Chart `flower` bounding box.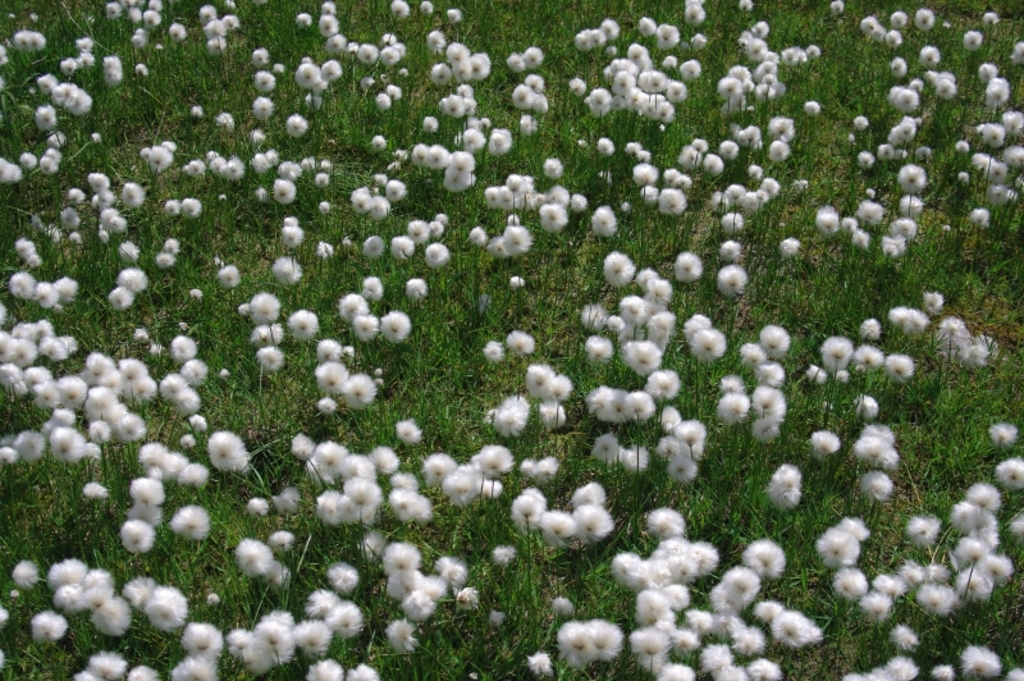
Charted: (left=293, top=0, right=408, bottom=152).
